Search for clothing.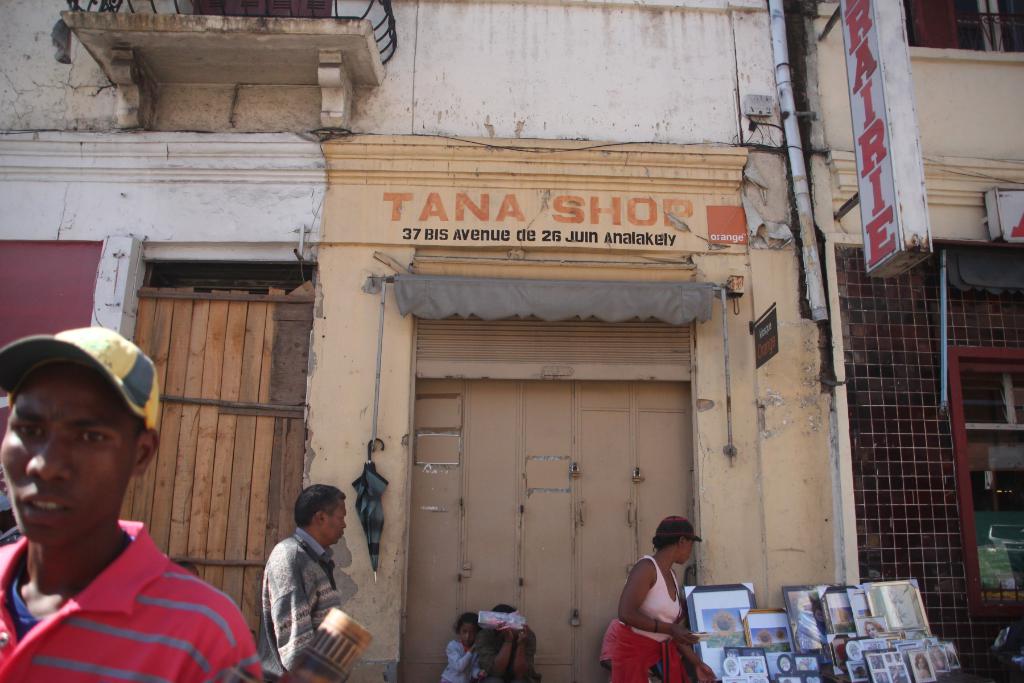
Found at locate(0, 511, 287, 682).
